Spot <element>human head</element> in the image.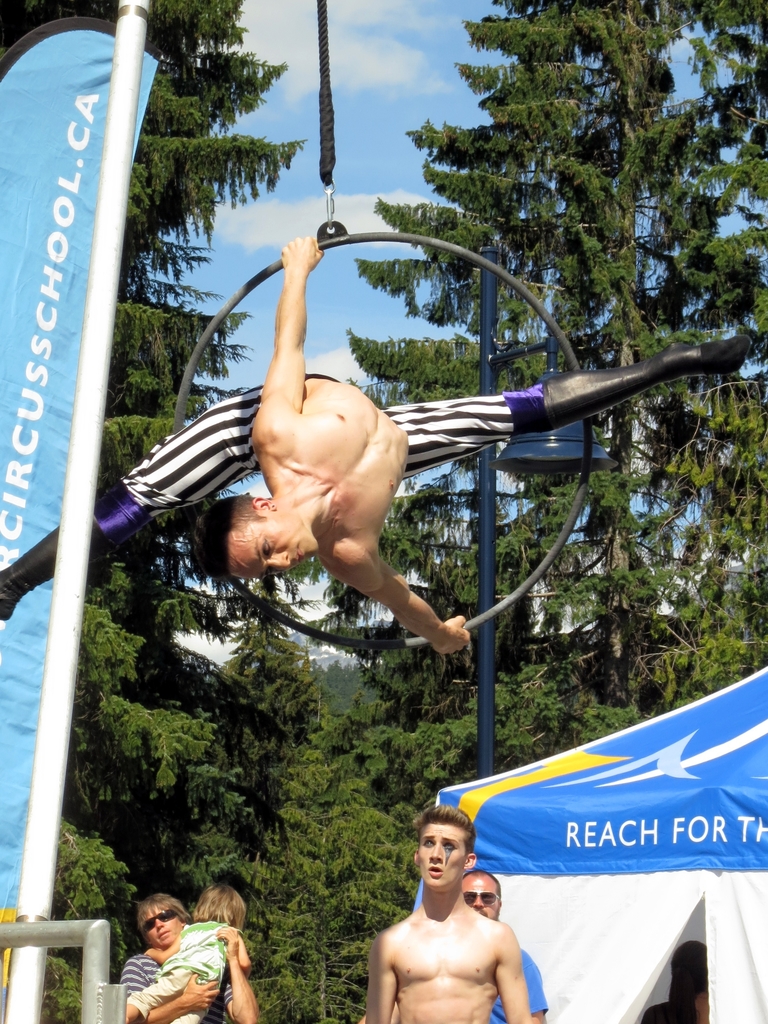
<element>human head</element> found at box(187, 881, 243, 934).
